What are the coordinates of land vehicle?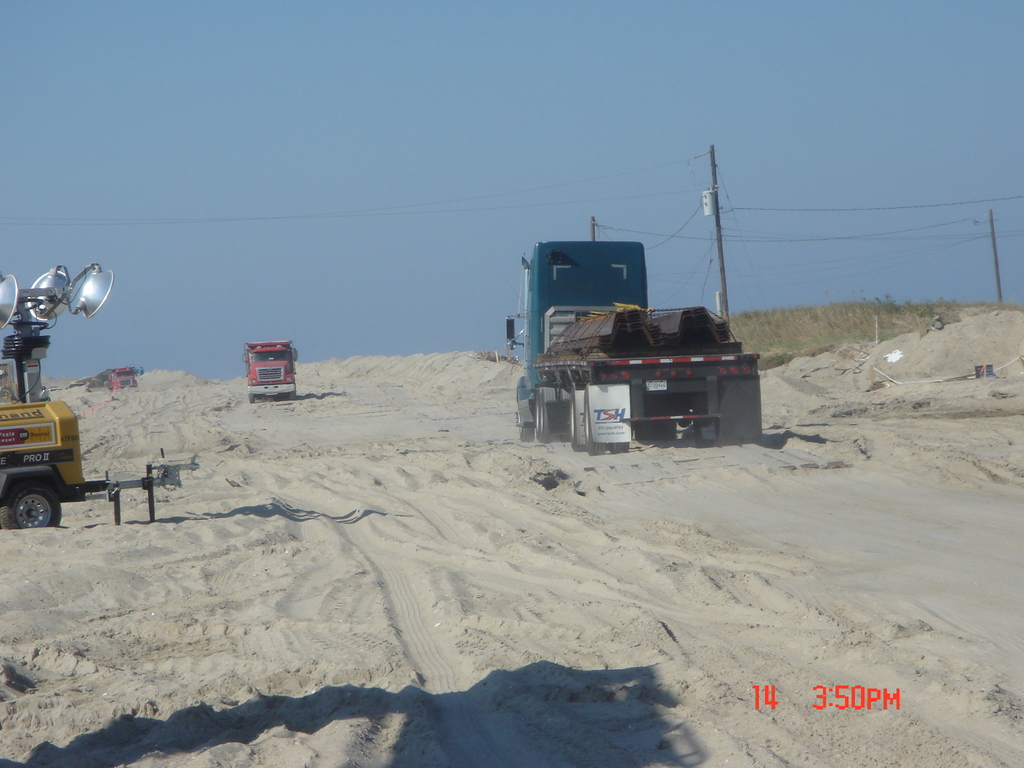
(244, 341, 300, 404).
